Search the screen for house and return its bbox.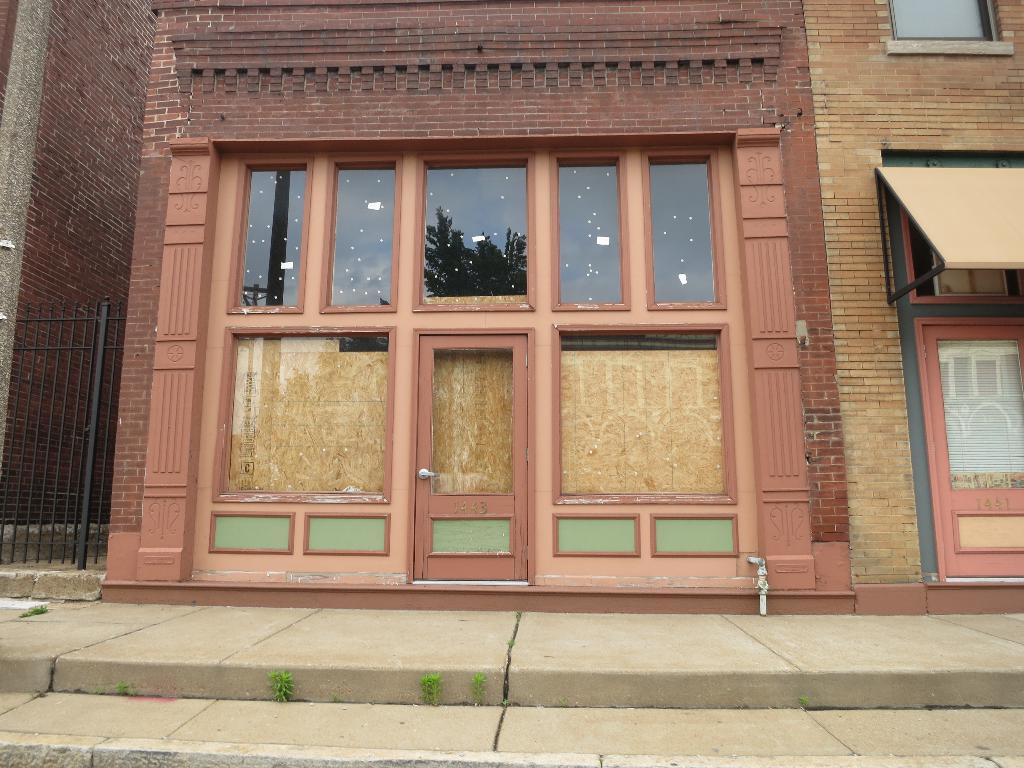
Found: [806,0,1022,596].
